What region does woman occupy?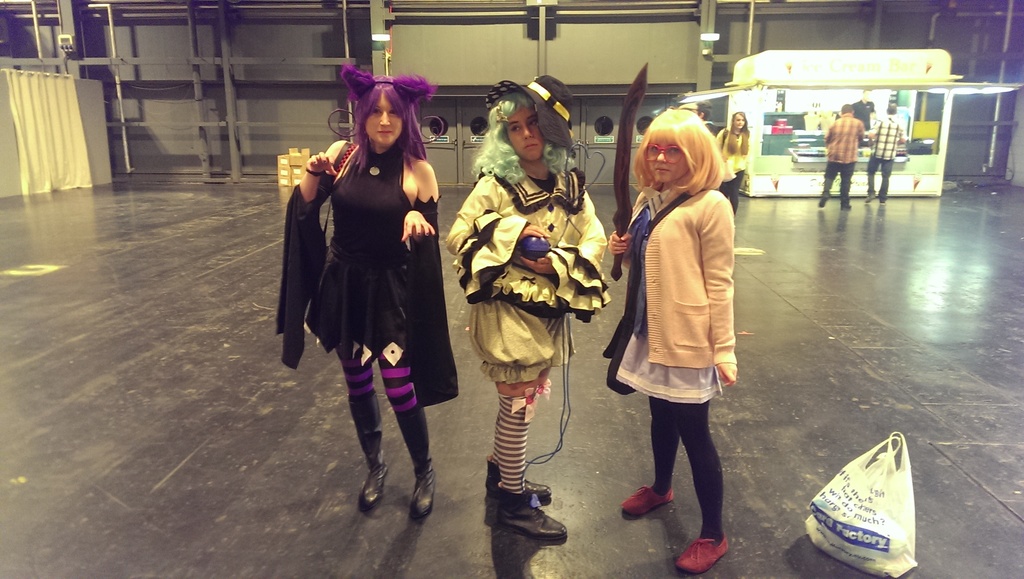
(x1=438, y1=67, x2=610, y2=544).
